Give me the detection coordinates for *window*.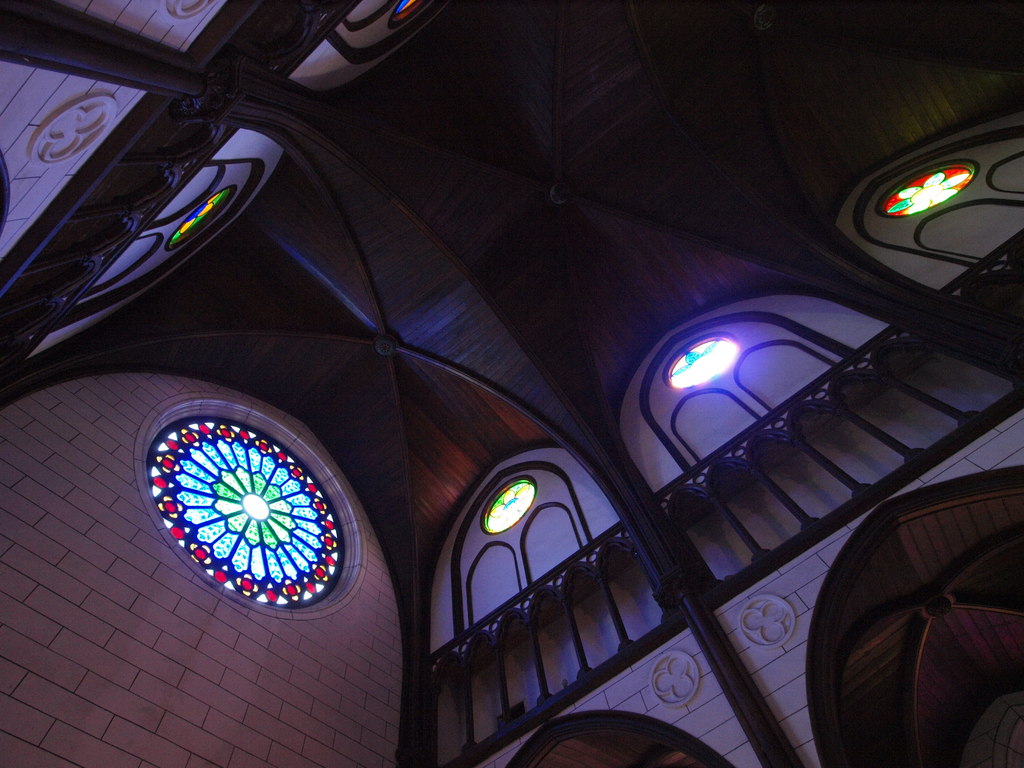
box(479, 481, 531, 539).
